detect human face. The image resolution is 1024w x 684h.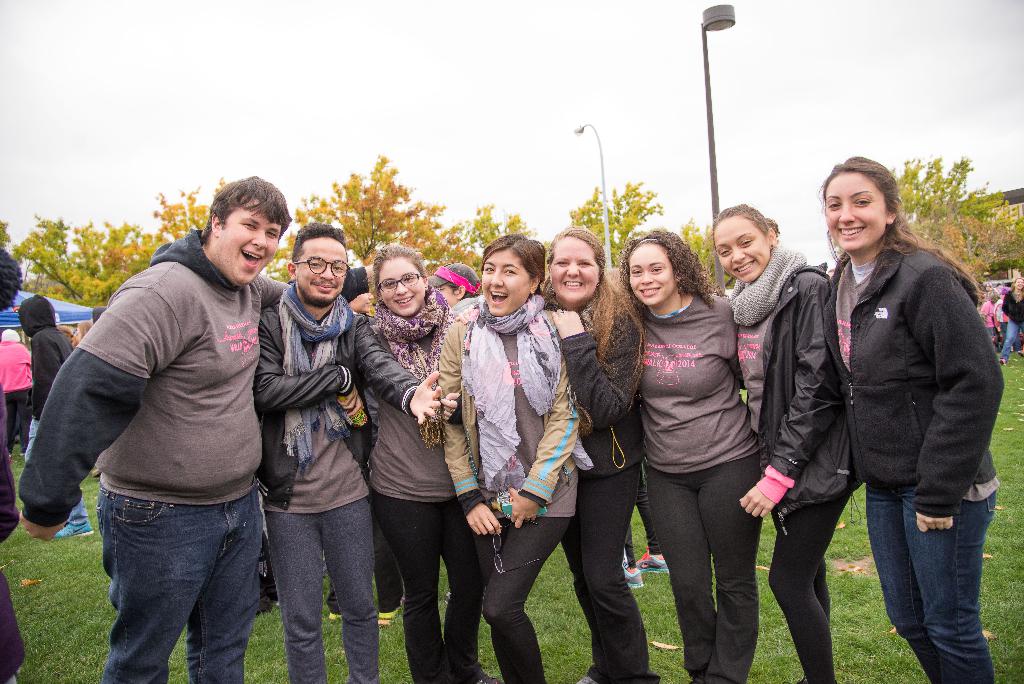
bbox(481, 254, 529, 319).
